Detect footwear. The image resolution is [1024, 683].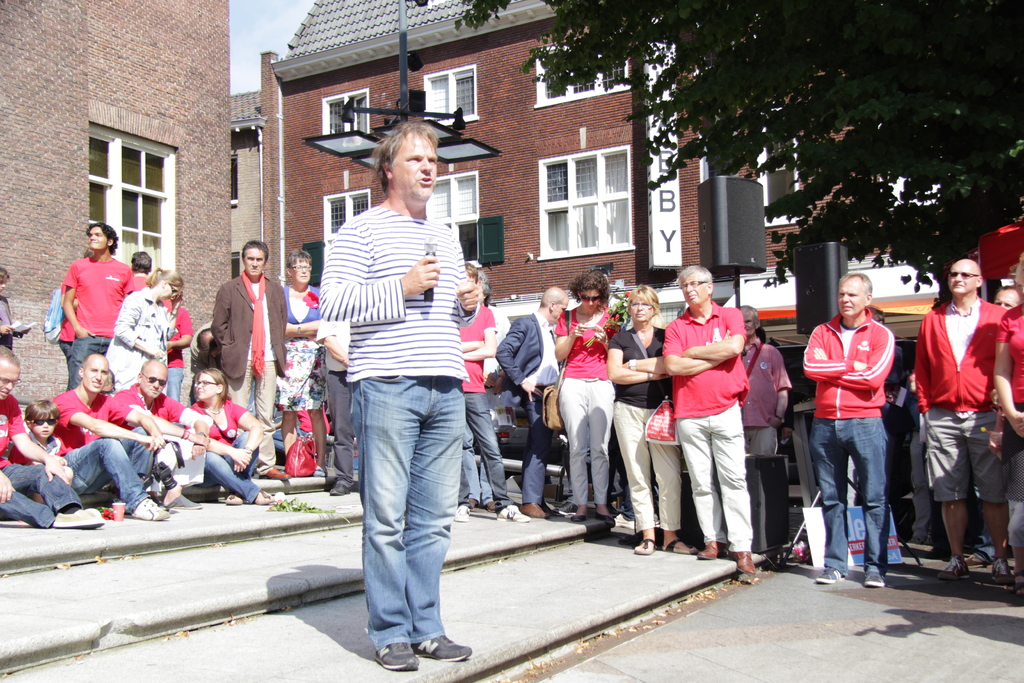
pyautogui.locateOnScreen(456, 505, 468, 521).
